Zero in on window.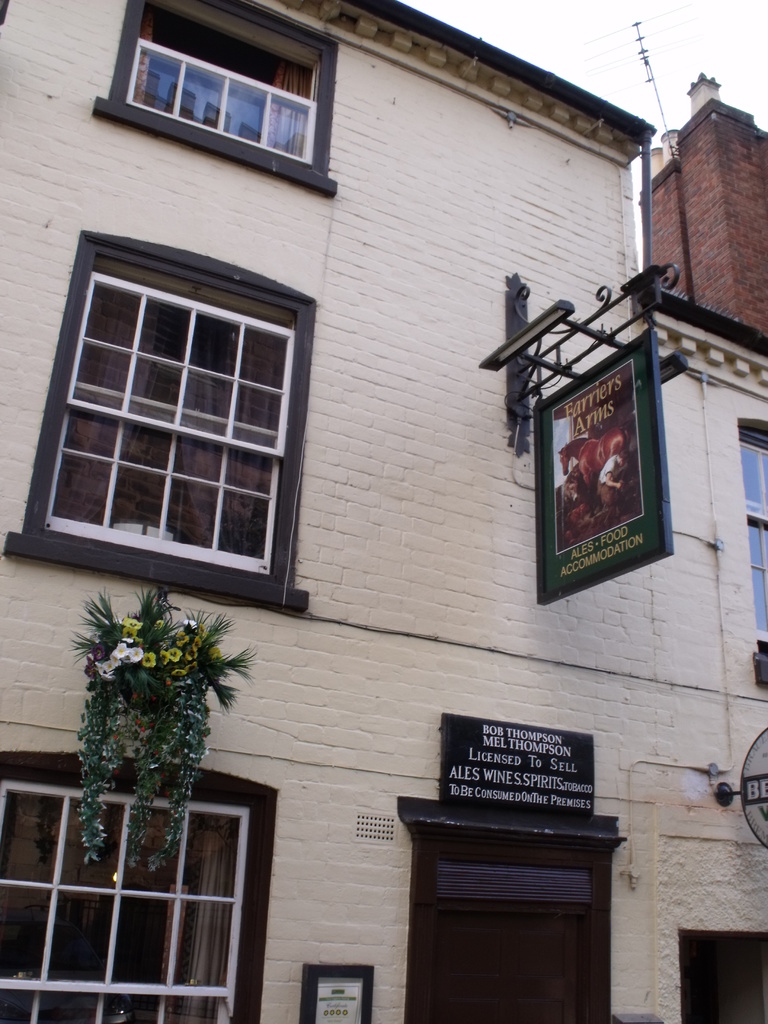
Zeroed in: detection(735, 420, 767, 683).
